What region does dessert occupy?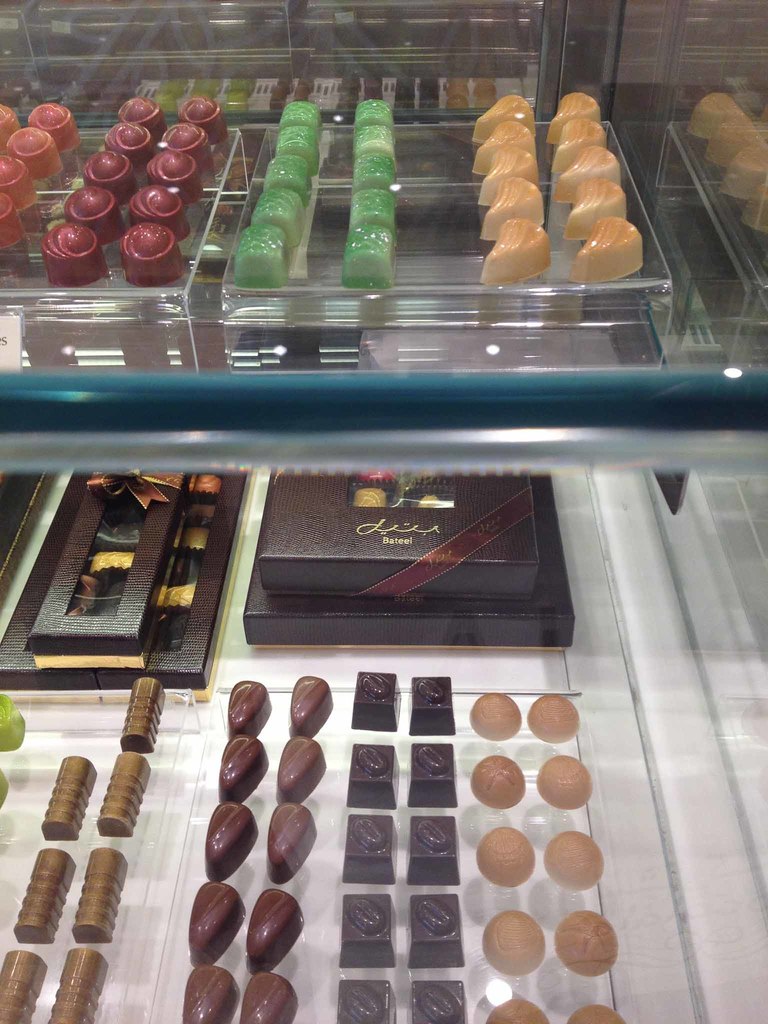
<box>6,847,77,941</box>.
